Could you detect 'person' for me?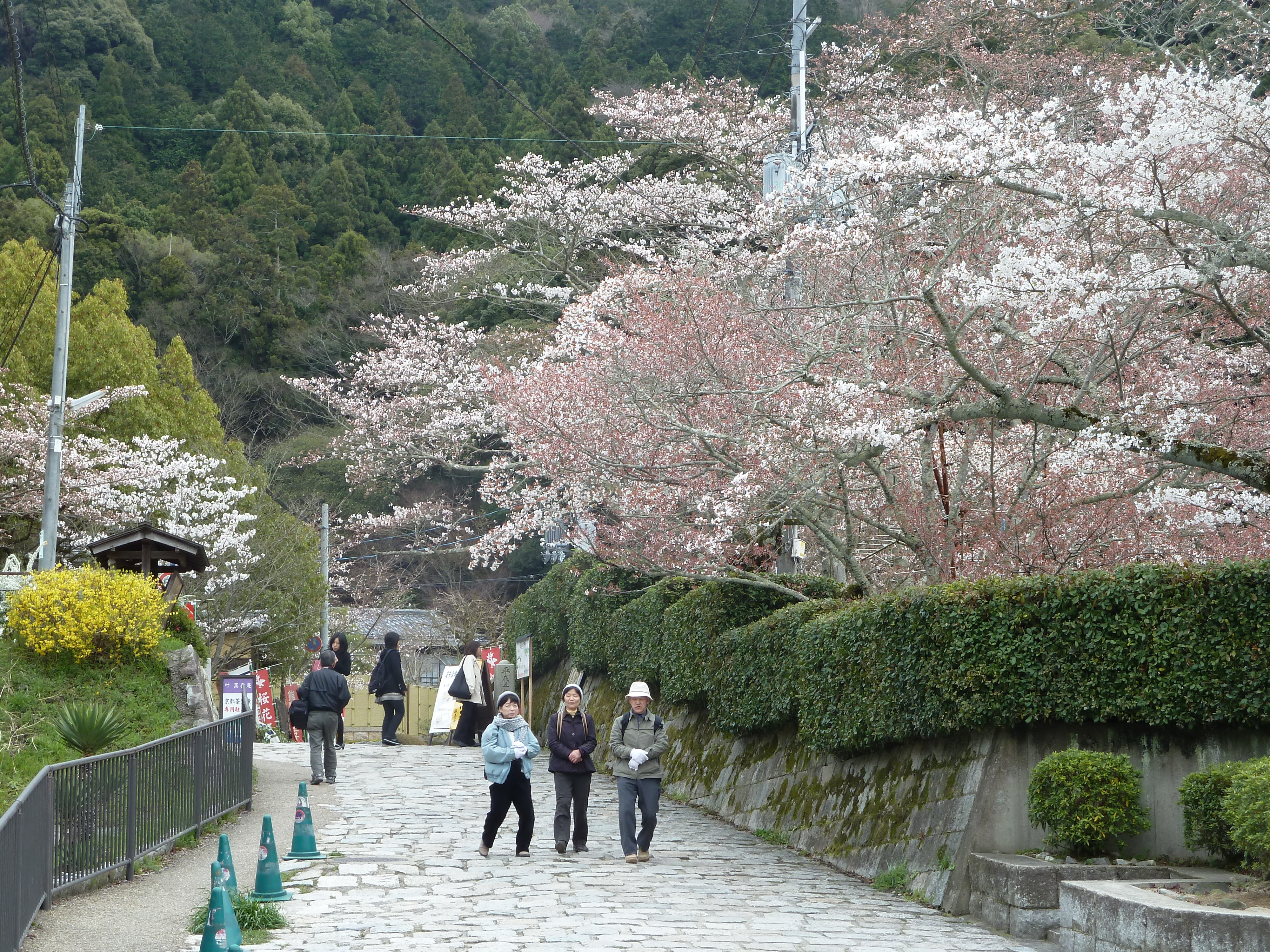
Detection result: box(193, 218, 210, 273).
